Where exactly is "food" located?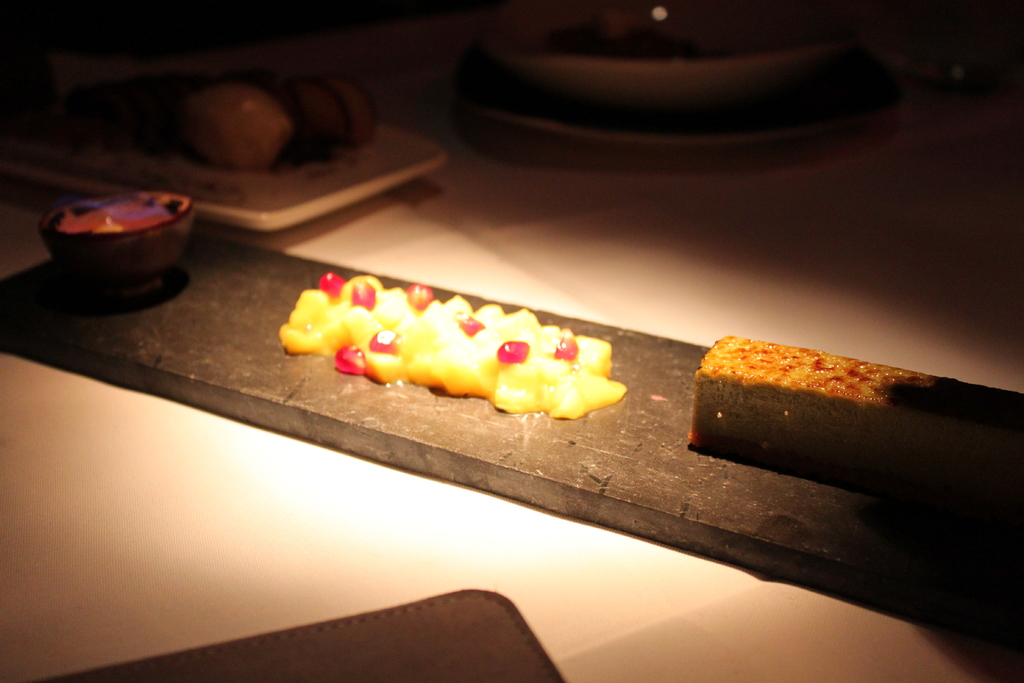
Its bounding box is box=[55, 199, 173, 235].
